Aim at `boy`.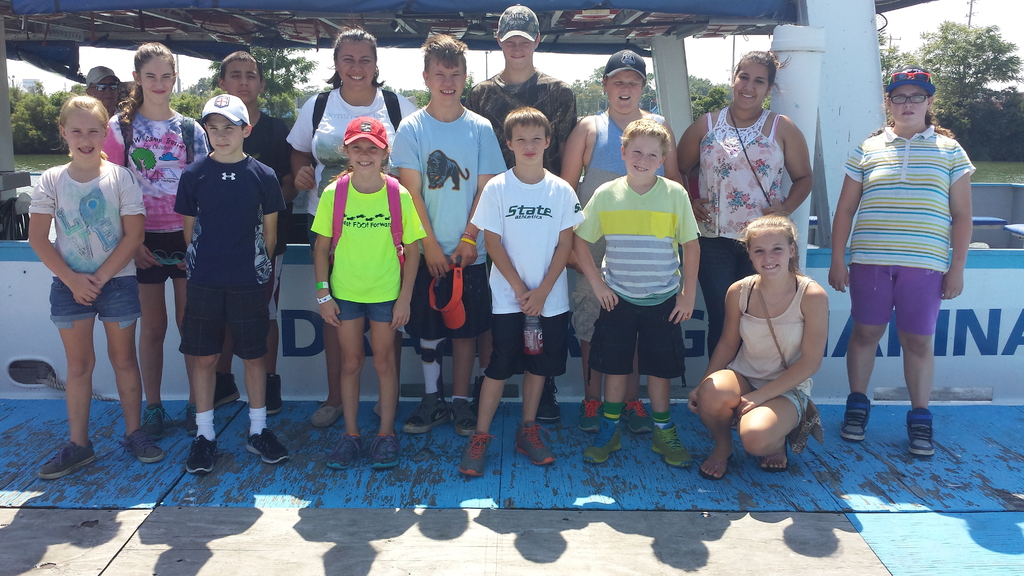
Aimed at [left=315, top=116, right=428, bottom=471].
